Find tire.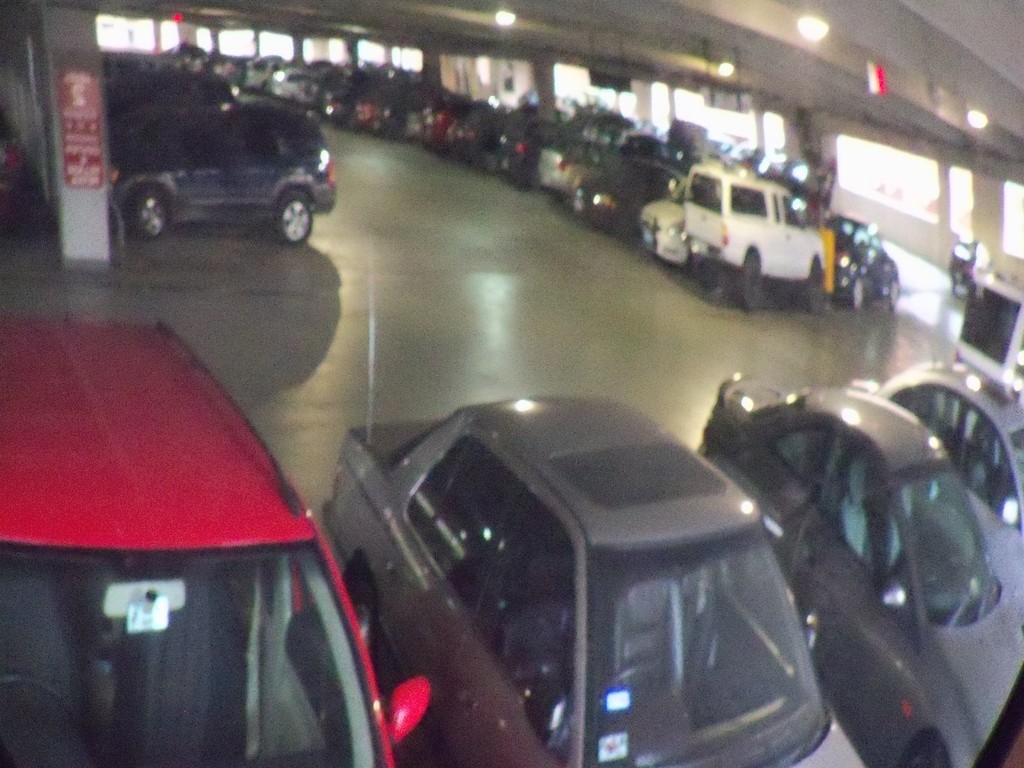
<bbox>272, 188, 314, 244</bbox>.
